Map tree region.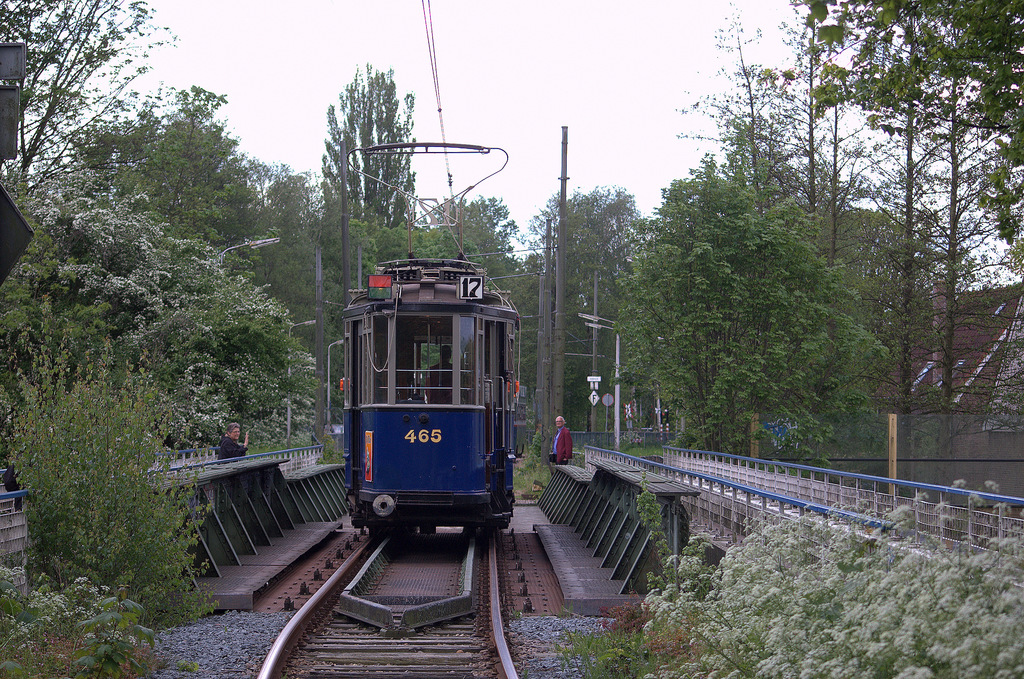
Mapped to 797 1 832 222.
